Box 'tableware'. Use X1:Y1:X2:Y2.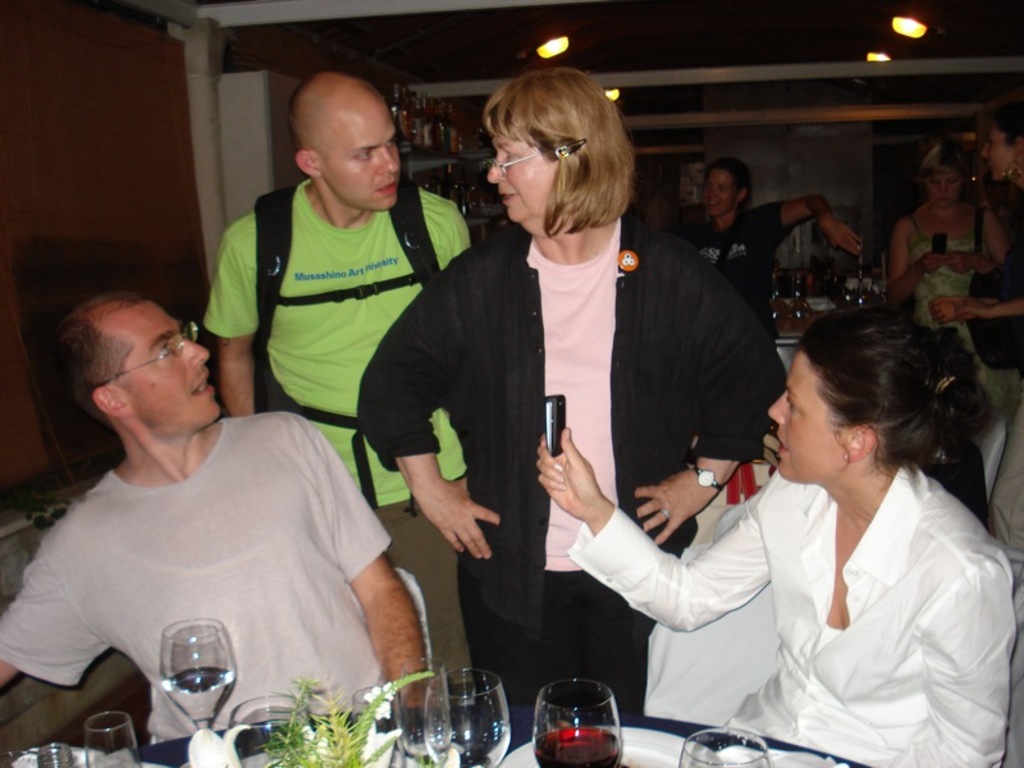
425:666:511:767.
